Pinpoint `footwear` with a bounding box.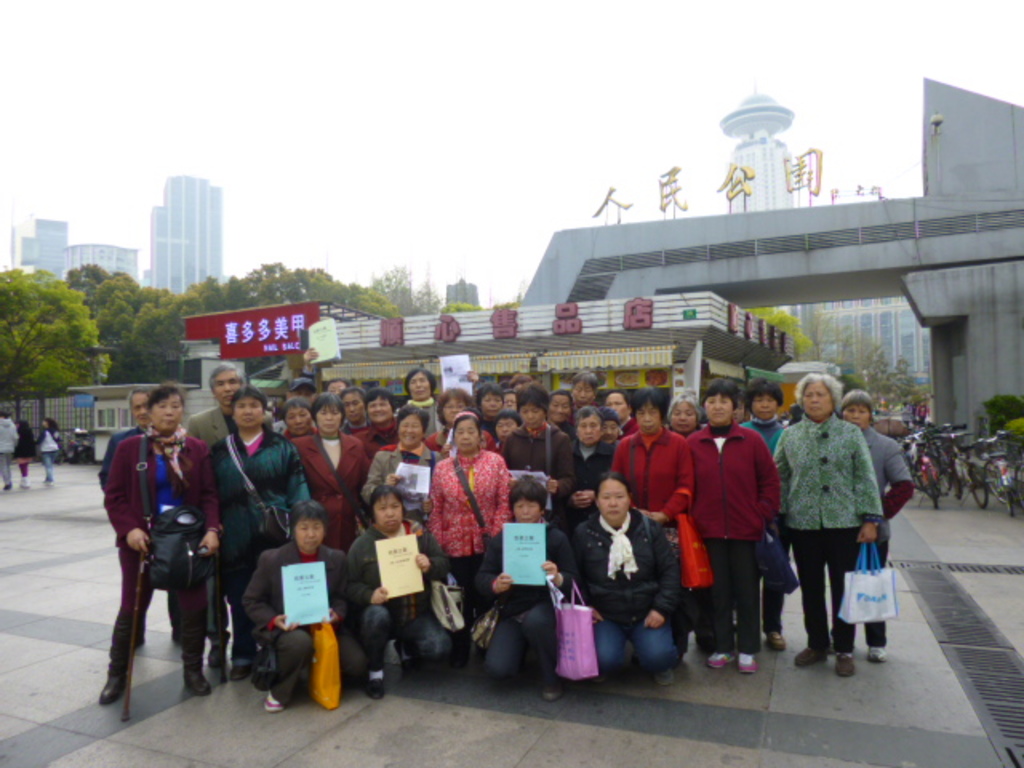
832 653 856 677.
